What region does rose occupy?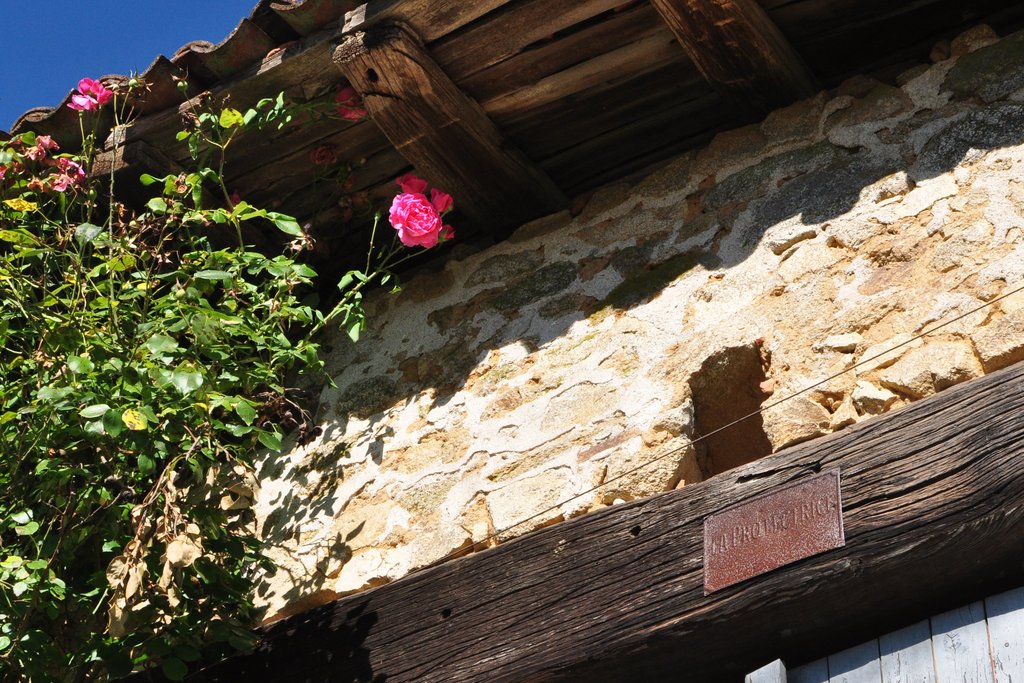
rect(66, 93, 99, 113).
